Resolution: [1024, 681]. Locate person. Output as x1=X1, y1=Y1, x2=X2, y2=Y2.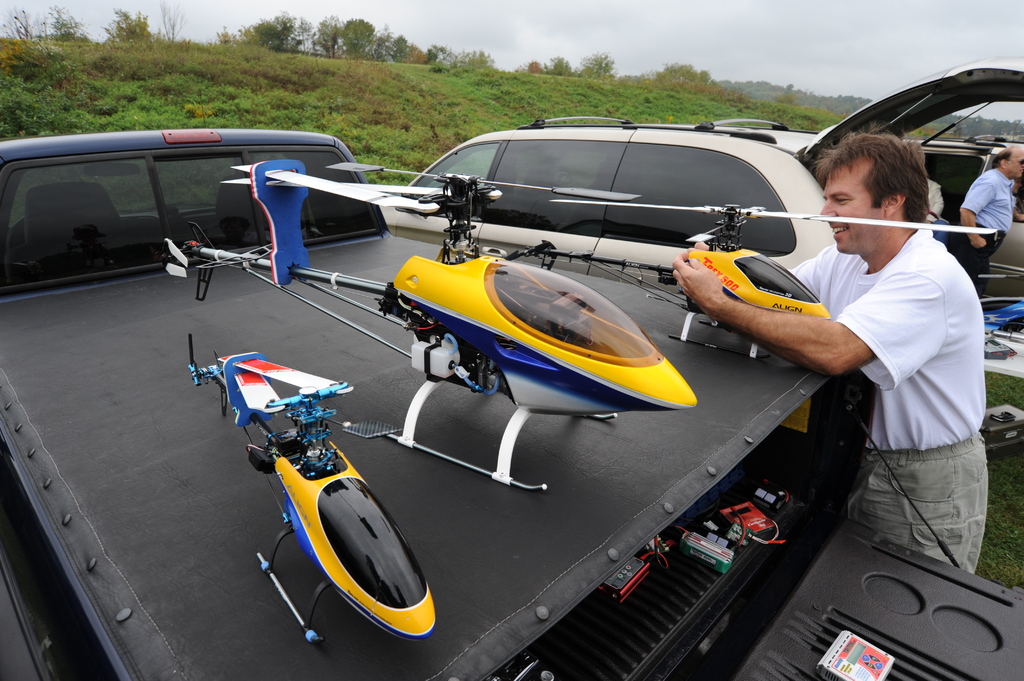
x1=925, y1=175, x2=945, y2=226.
